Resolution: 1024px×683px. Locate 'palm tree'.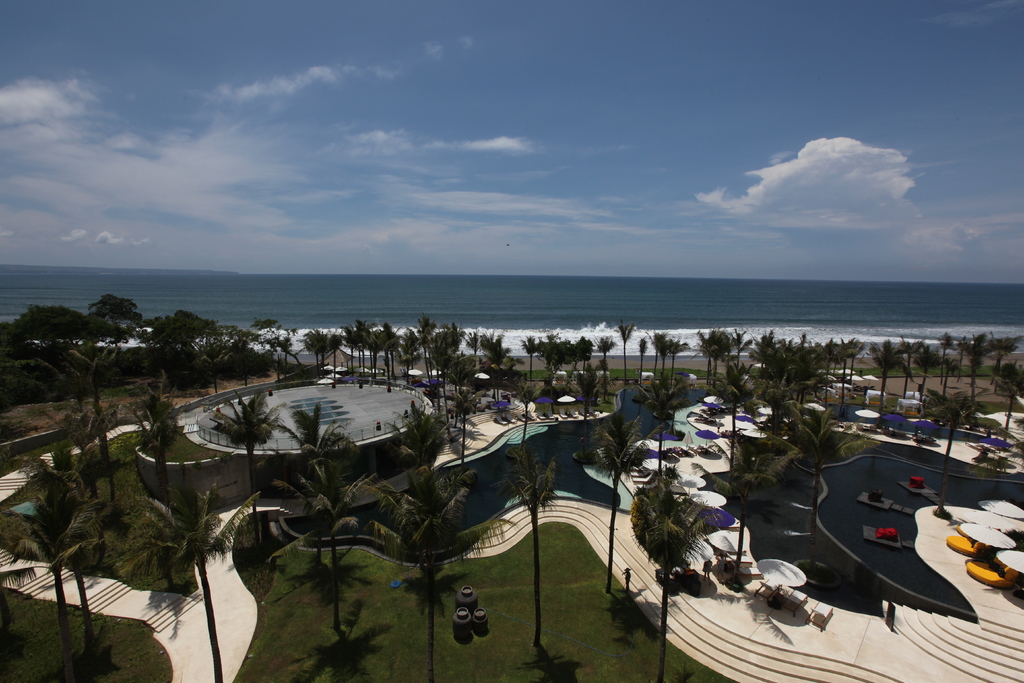
[303,331,332,375].
